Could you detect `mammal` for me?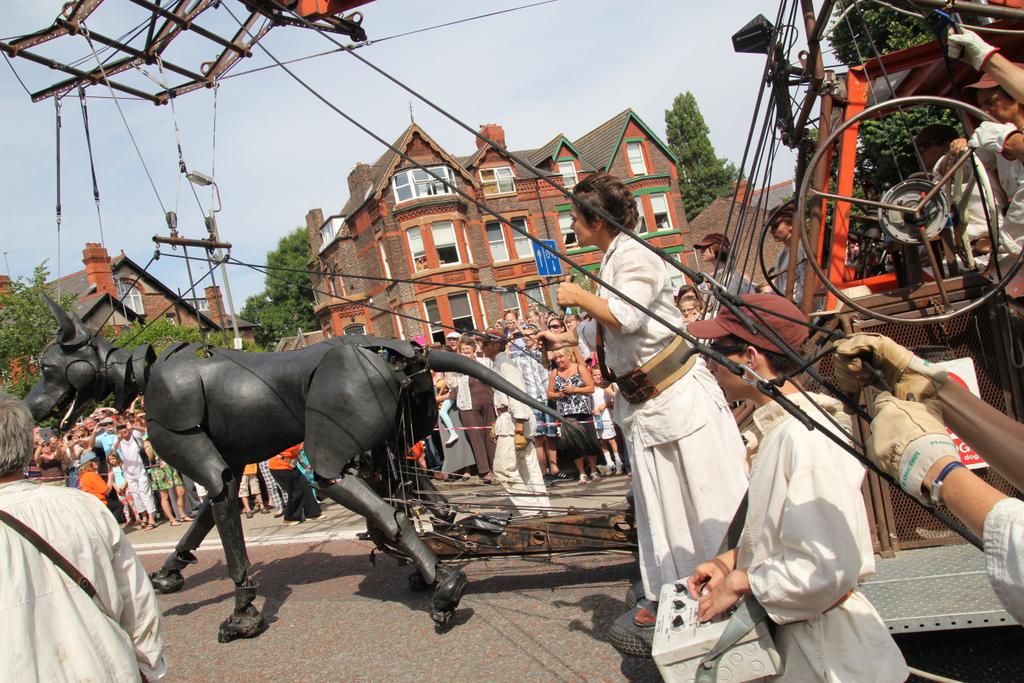
Detection result: [0, 384, 170, 682].
